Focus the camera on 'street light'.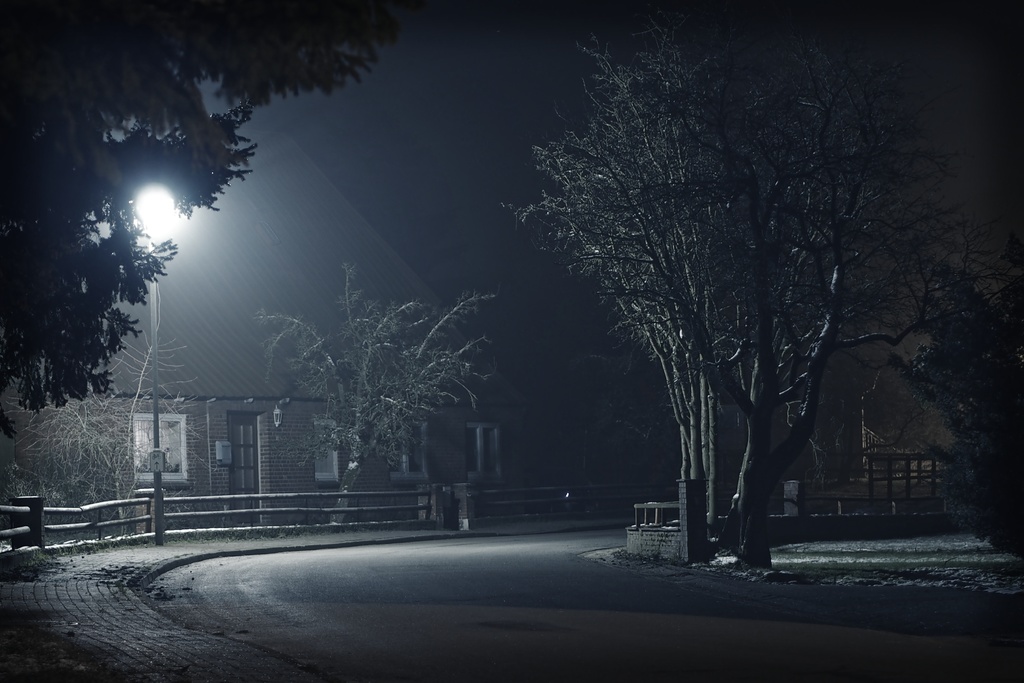
Focus region: BBox(136, 184, 173, 547).
